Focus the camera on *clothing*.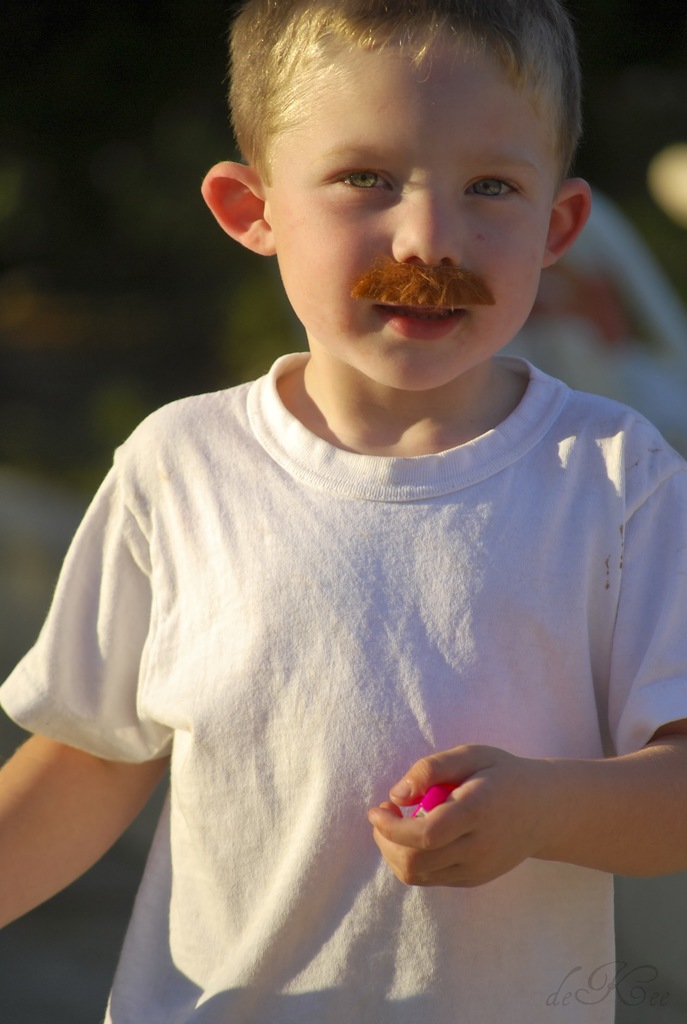
Focus region: [left=2, top=356, right=686, bottom=1021].
